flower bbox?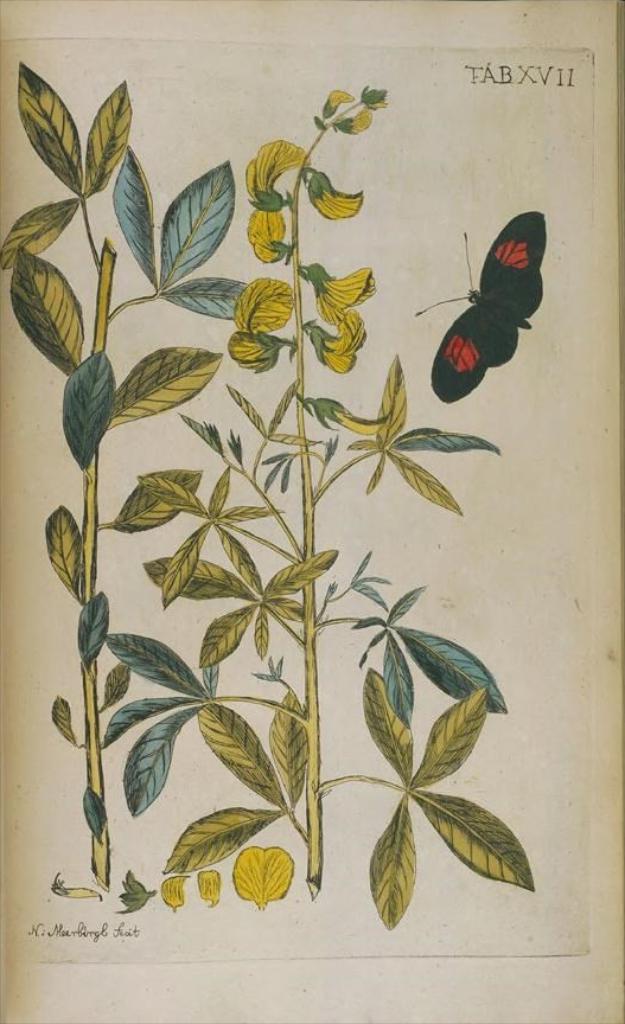
bbox(308, 264, 376, 324)
